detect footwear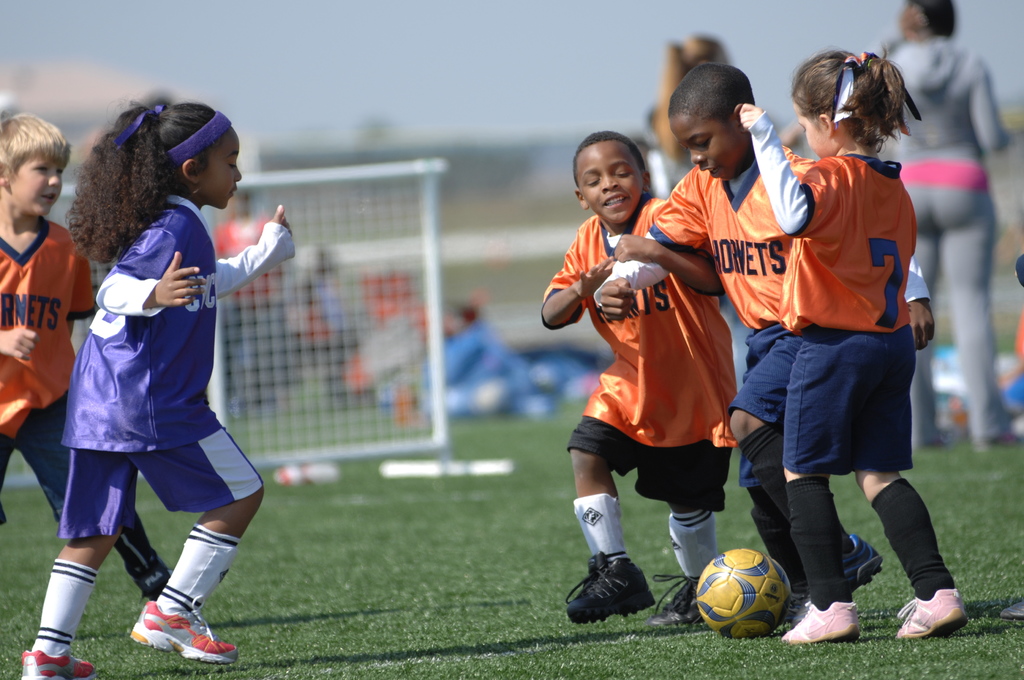
775 593 865 642
